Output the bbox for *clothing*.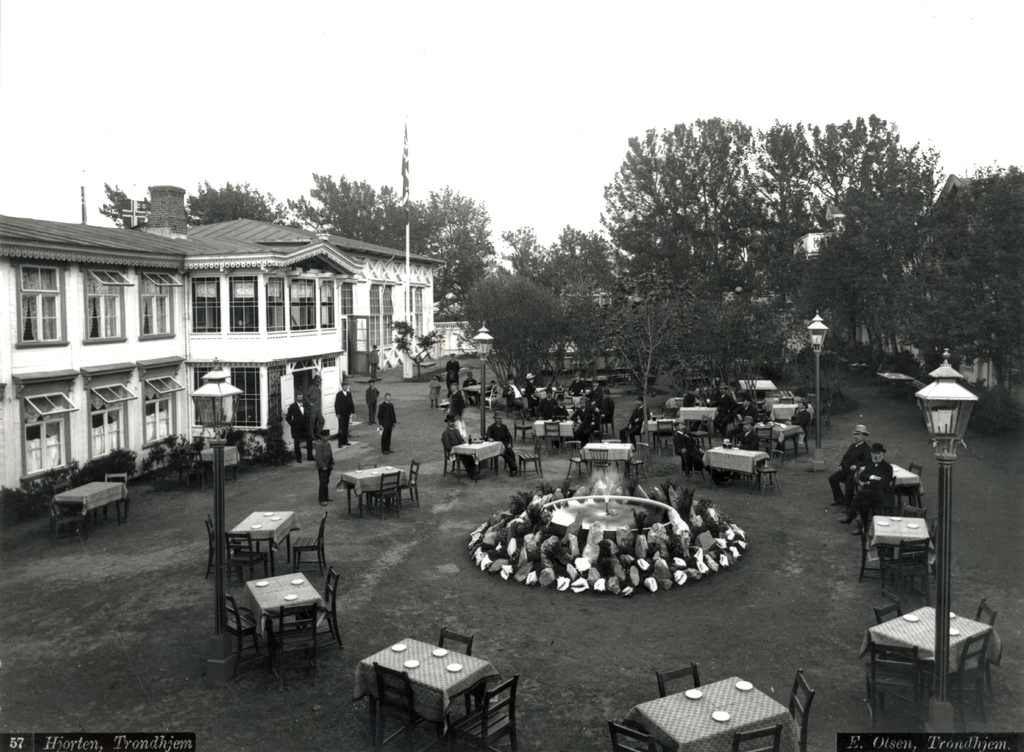
x1=428, y1=380, x2=440, y2=405.
